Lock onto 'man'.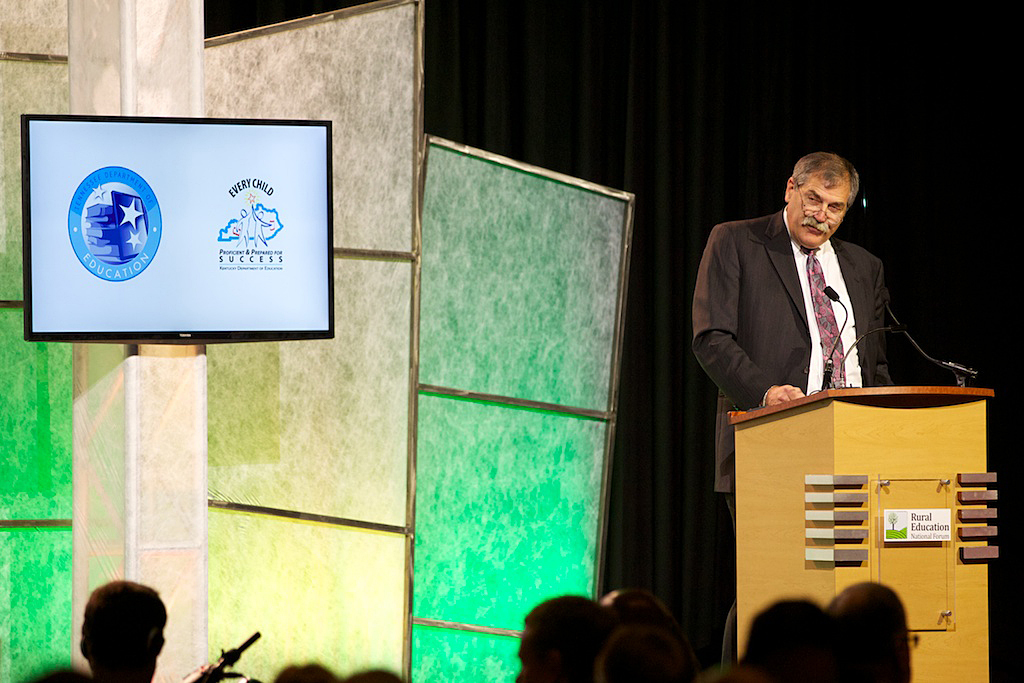
Locked: <box>82,578,173,681</box>.
